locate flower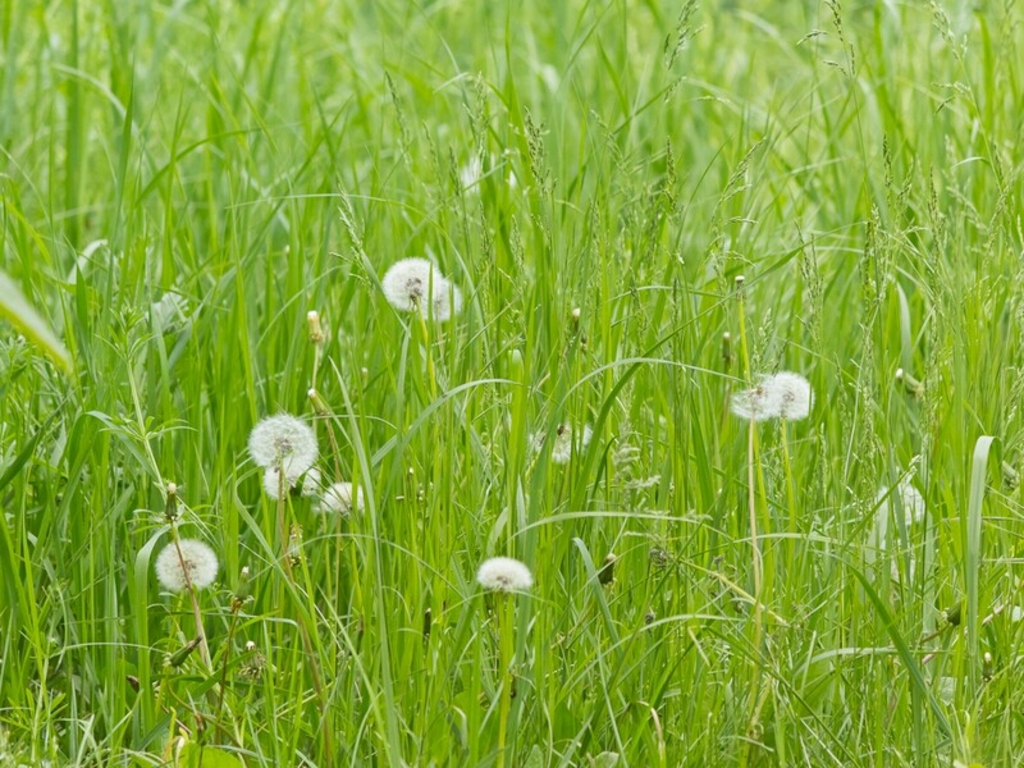
detection(155, 535, 220, 591)
